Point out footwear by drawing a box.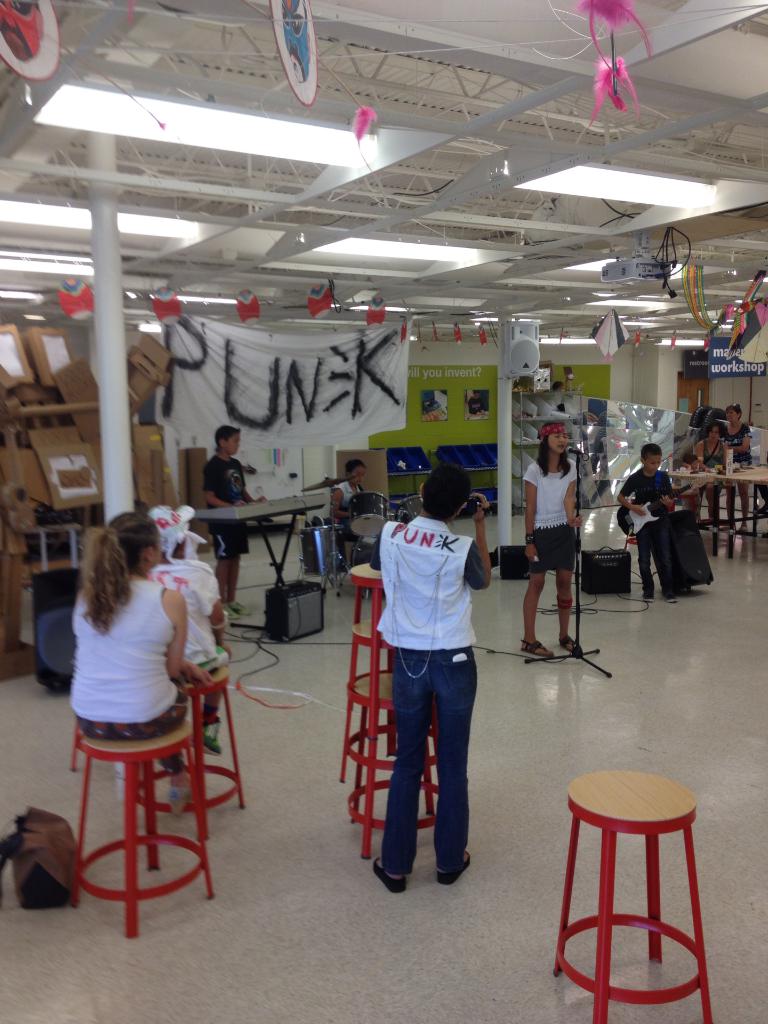
557 636 580 655.
